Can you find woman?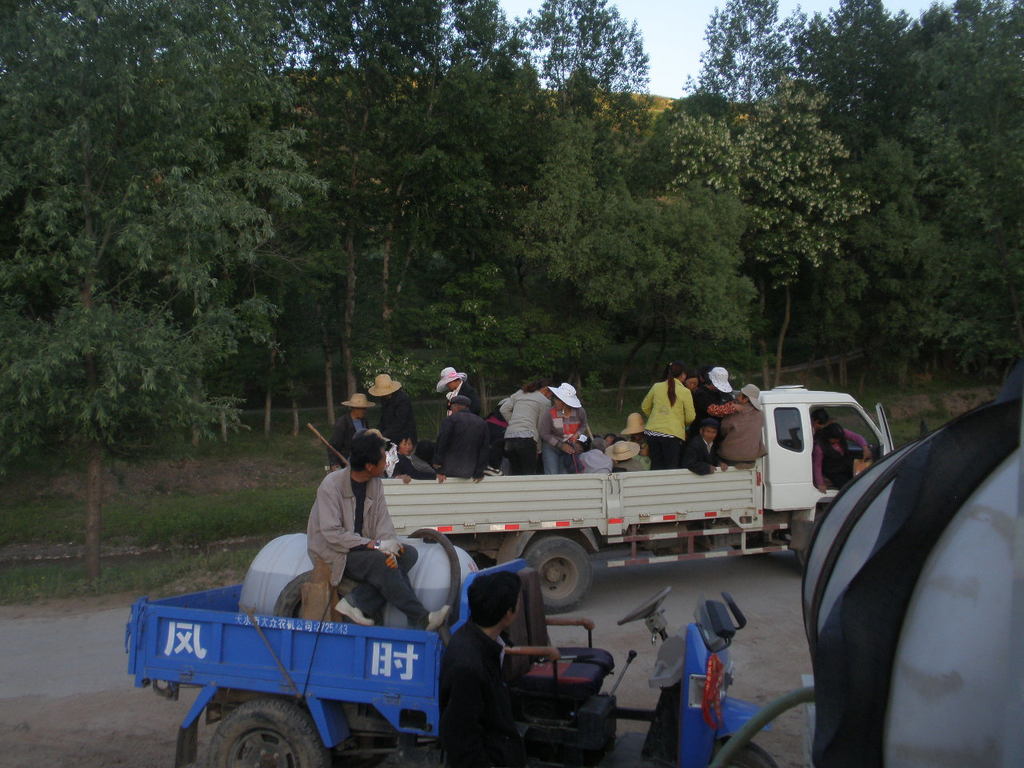
Yes, bounding box: (x1=638, y1=361, x2=694, y2=470).
